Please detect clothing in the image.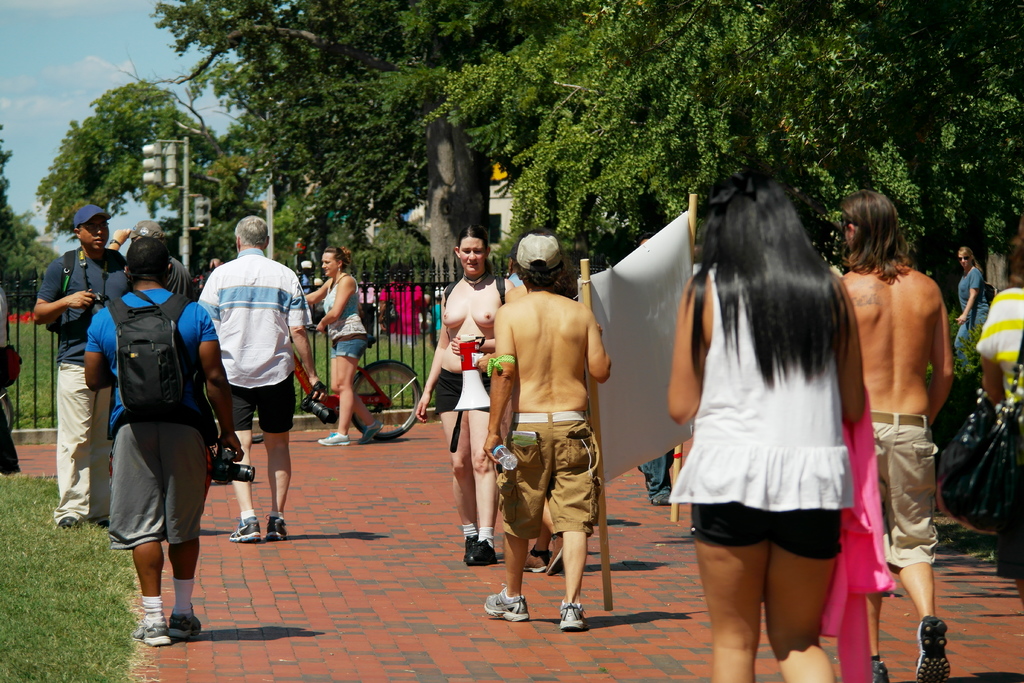
973 290 1023 416.
